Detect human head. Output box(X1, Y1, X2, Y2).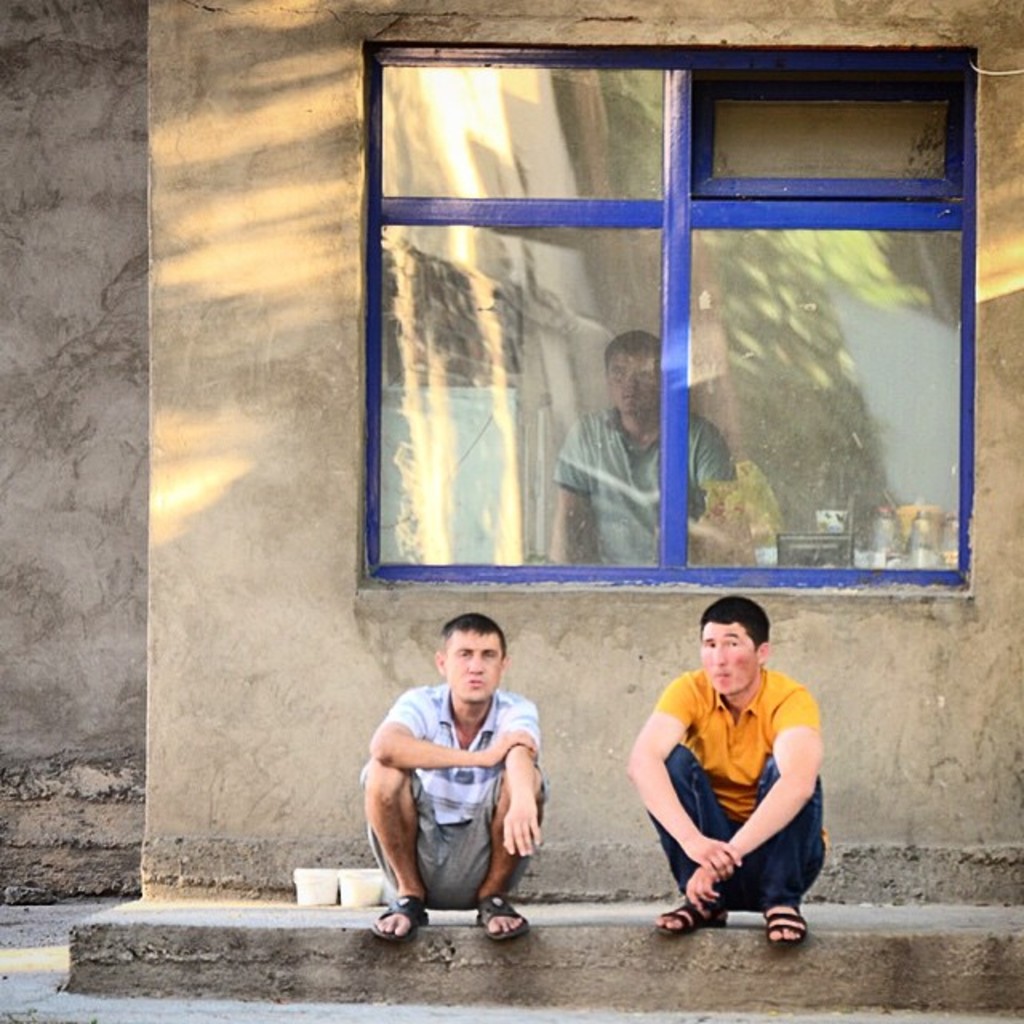
box(699, 584, 778, 698).
